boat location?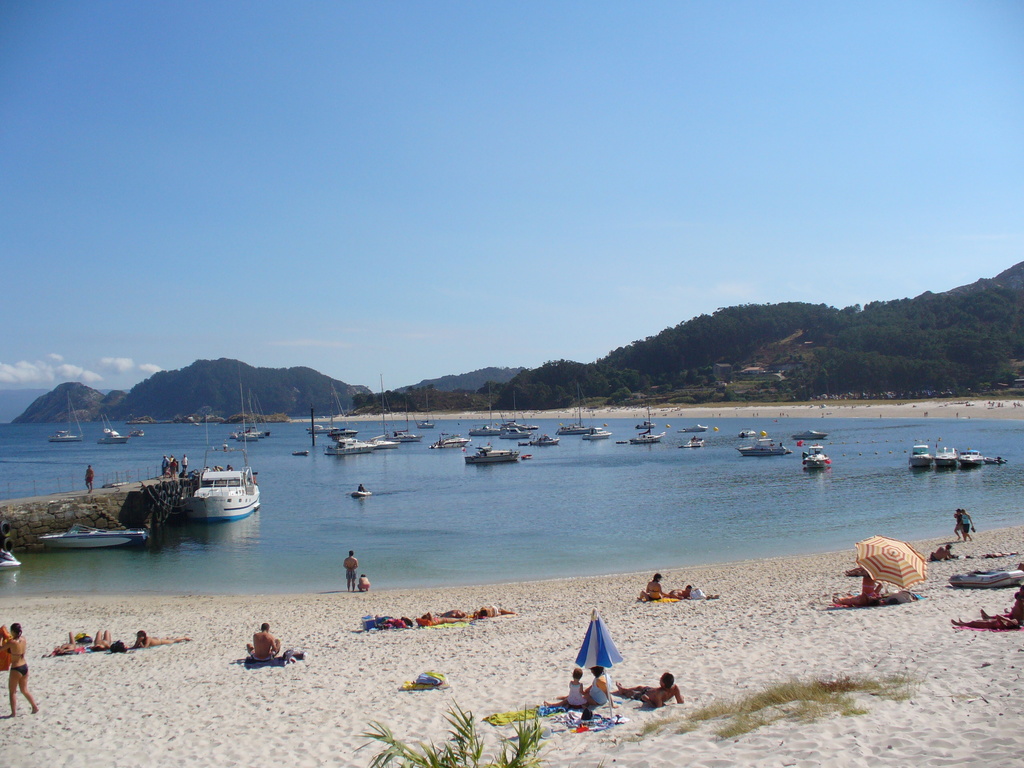
x1=961, y1=448, x2=985, y2=469
